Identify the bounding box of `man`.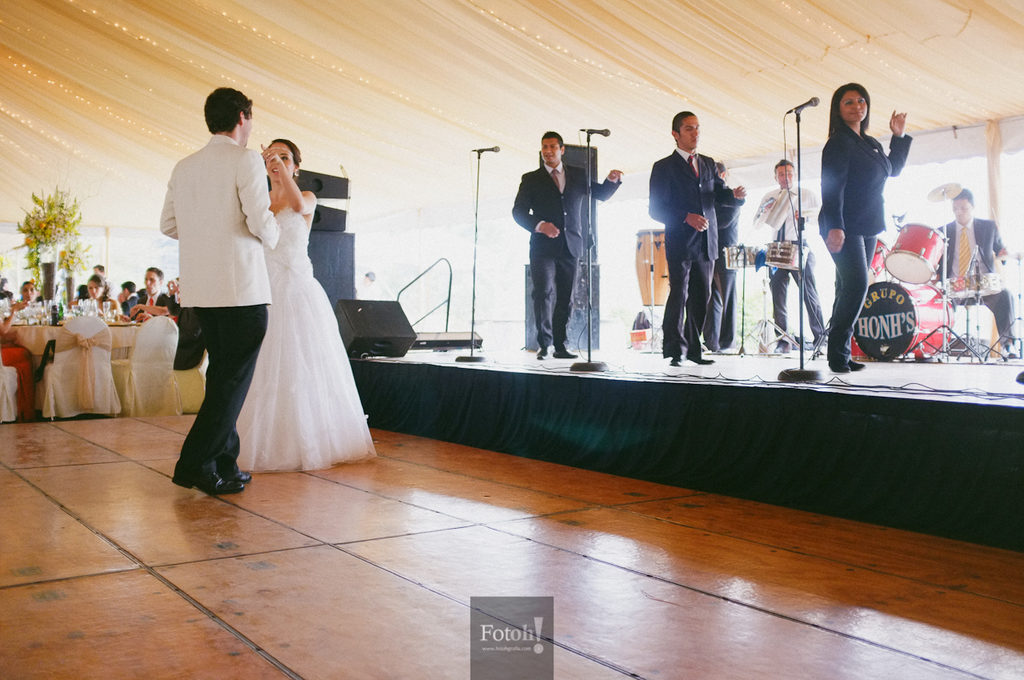
(x1=703, y1=163, x2=740, y2=354).
